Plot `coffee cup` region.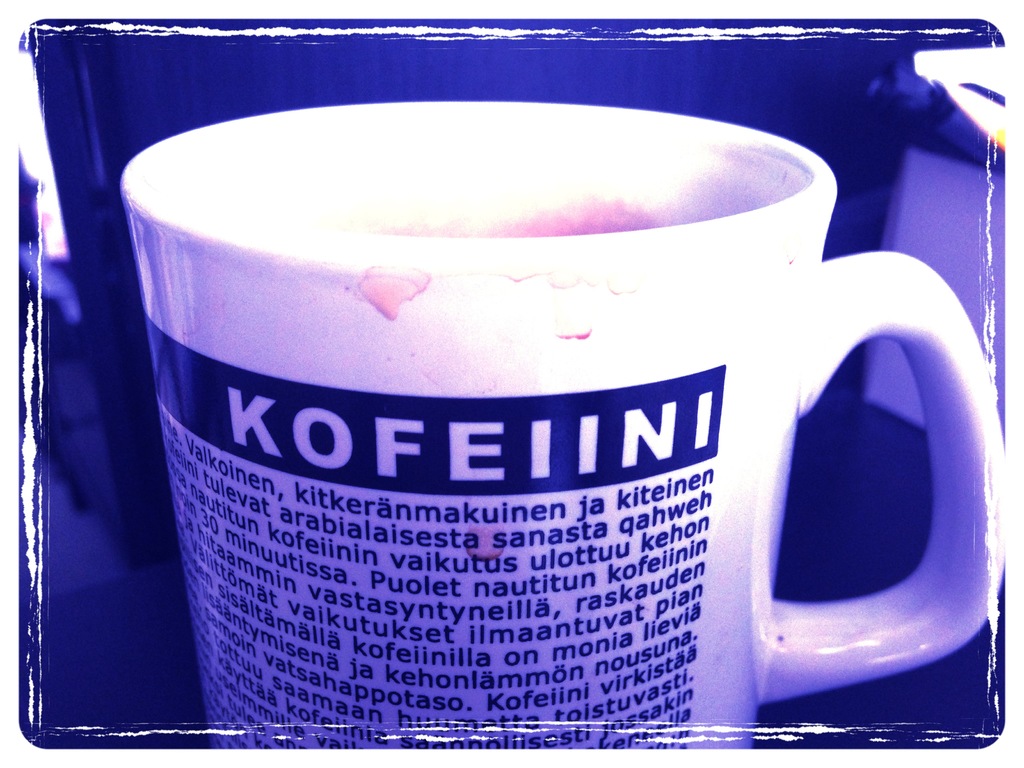
Plotted at (x1=120, y1=98, x2=1005, y2=750).
